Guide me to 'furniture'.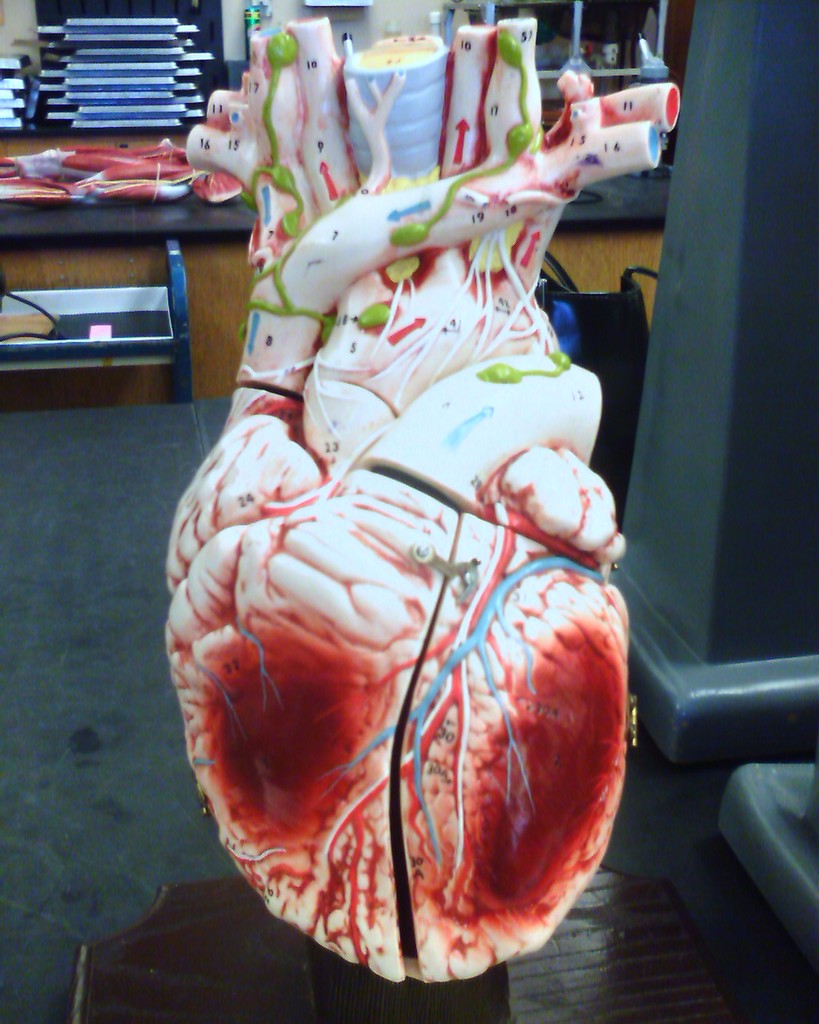
Guidance: box=[0, 239, 196, 401].
